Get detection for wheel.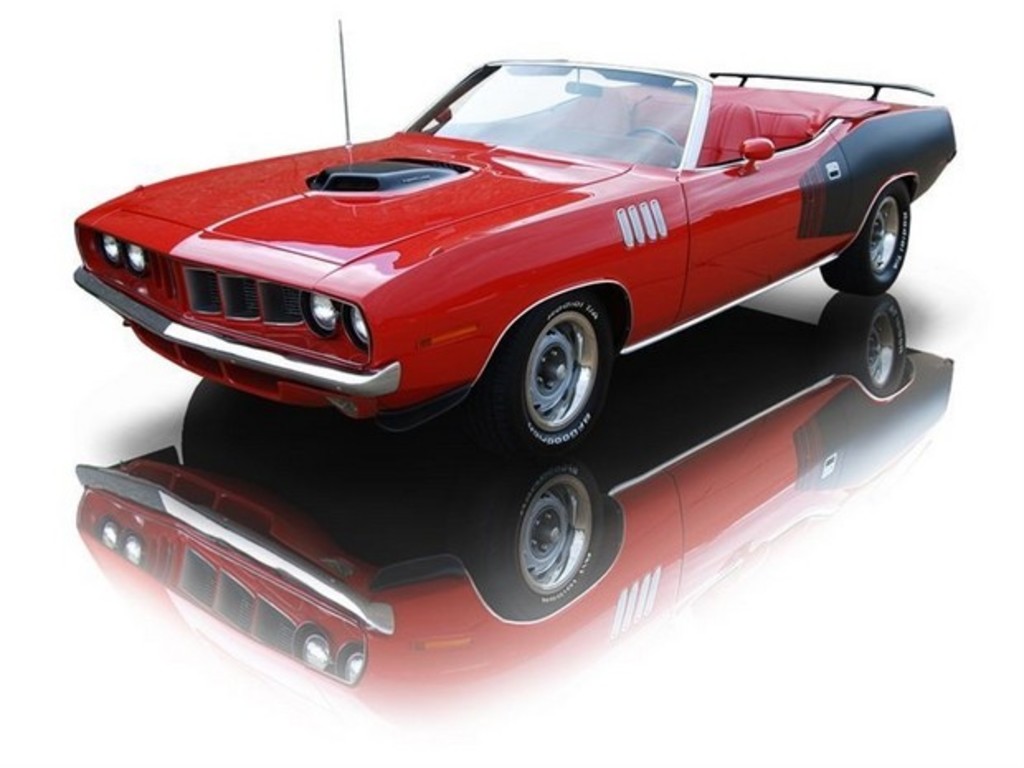
Detection: <box>821,178,910,297</box>.
